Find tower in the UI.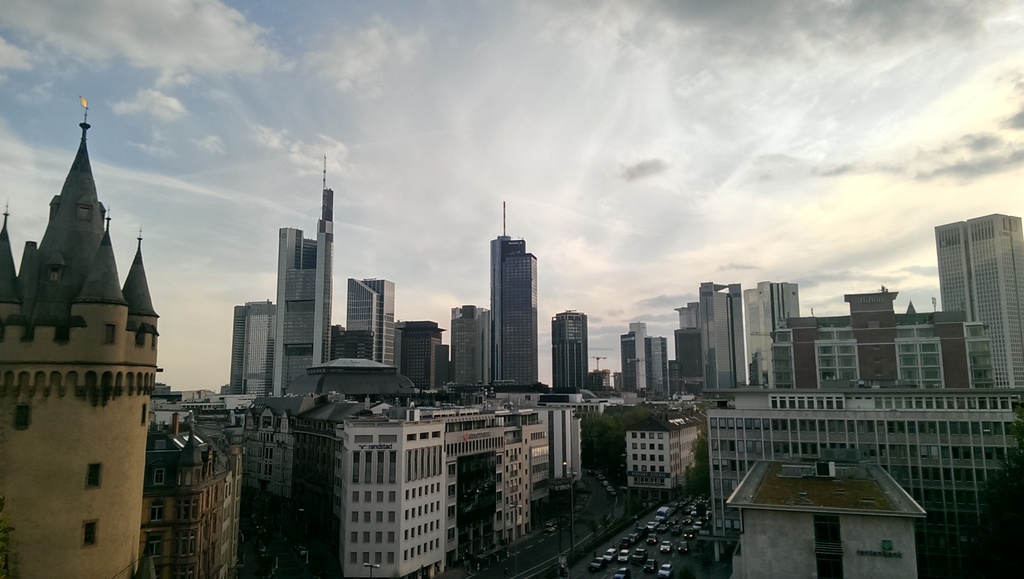
UI element at <region>628, 320, 646, 390</region>.
